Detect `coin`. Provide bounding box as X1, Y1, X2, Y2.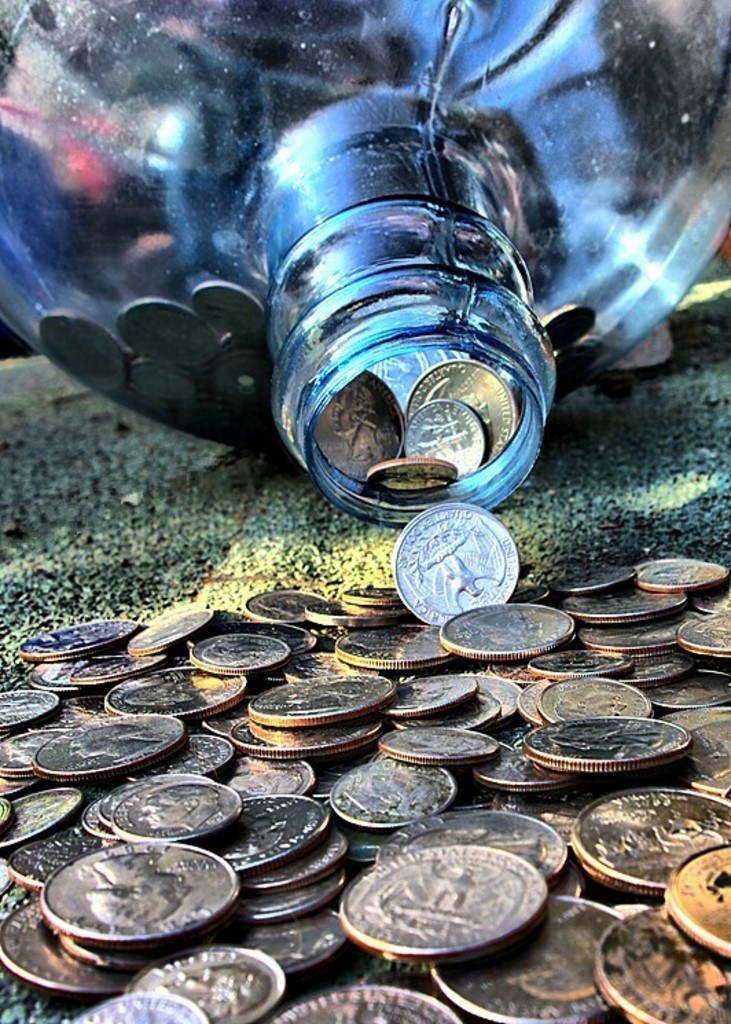
190, 631, 290, 679.
